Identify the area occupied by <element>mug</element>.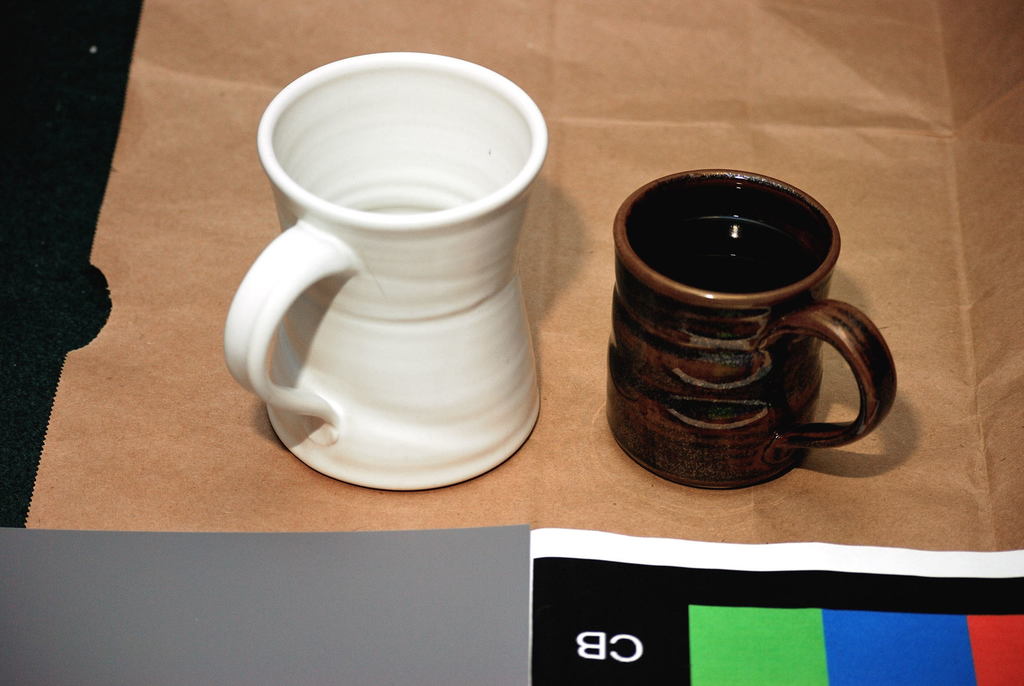
Area: <region>219, 50, 550, 489</region>.
